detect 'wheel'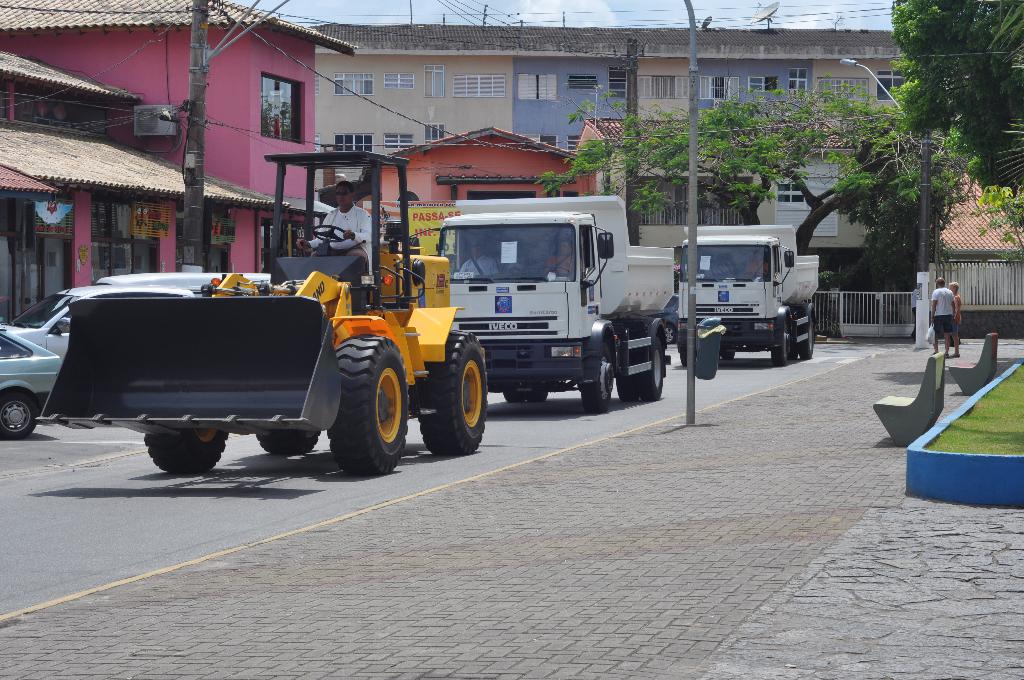
pyautogui.locateOnScreen(615, 375, 639, 401)
